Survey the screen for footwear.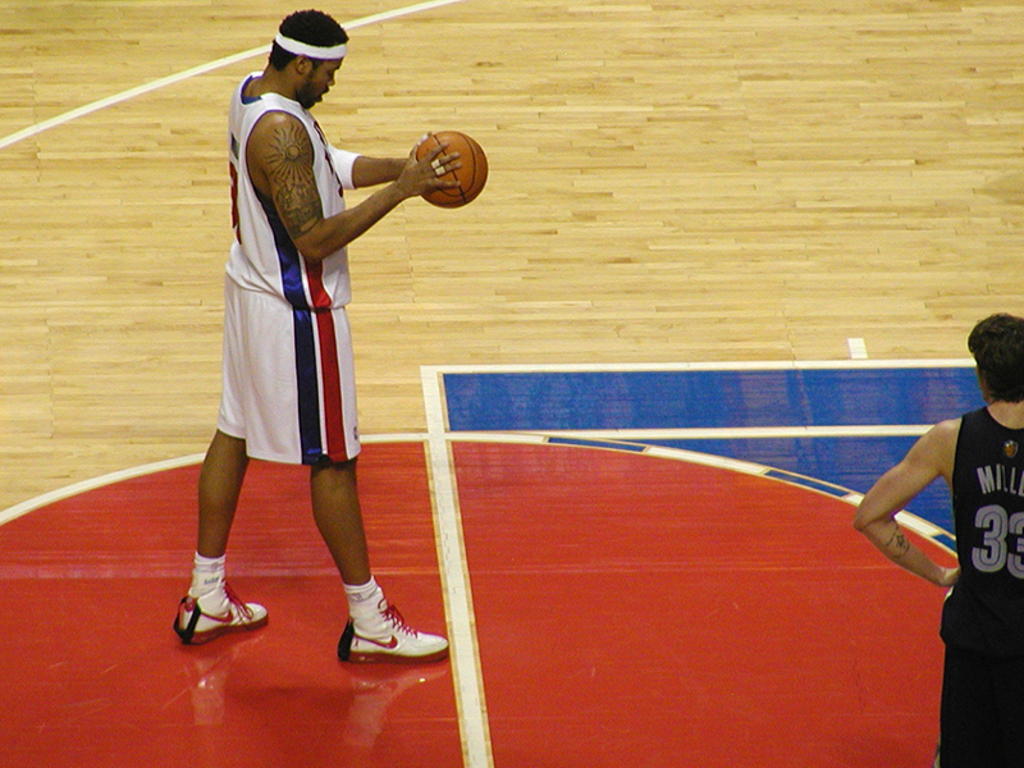
Survey found: {"x1": 339, "y1": 602, "x2": 447, "y2": 662}.
